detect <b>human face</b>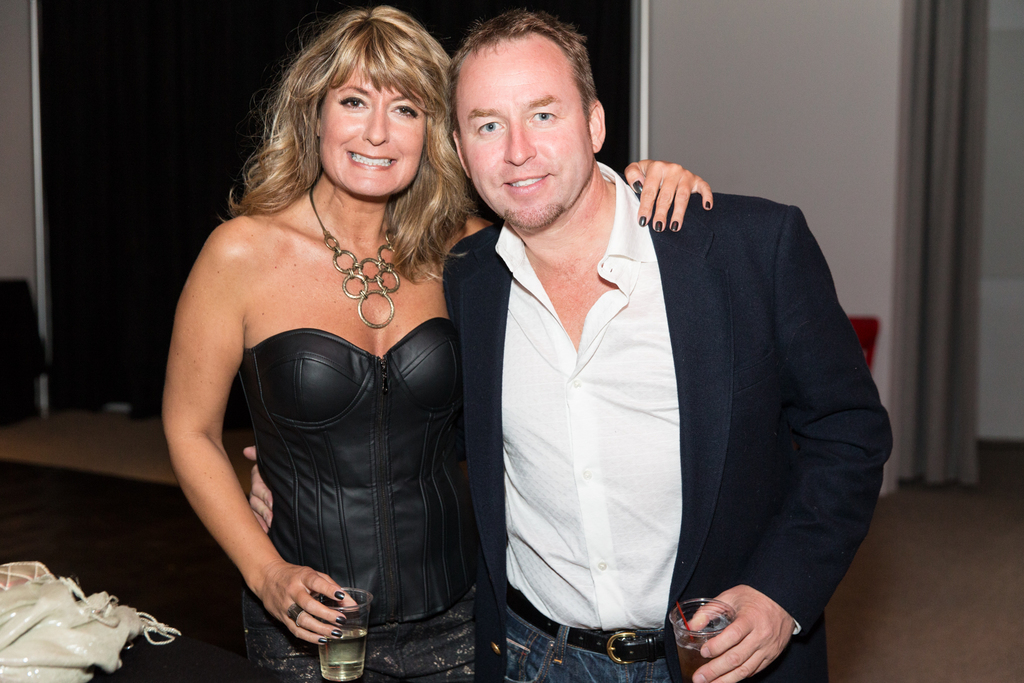
box(311, 67, 429, 198)
